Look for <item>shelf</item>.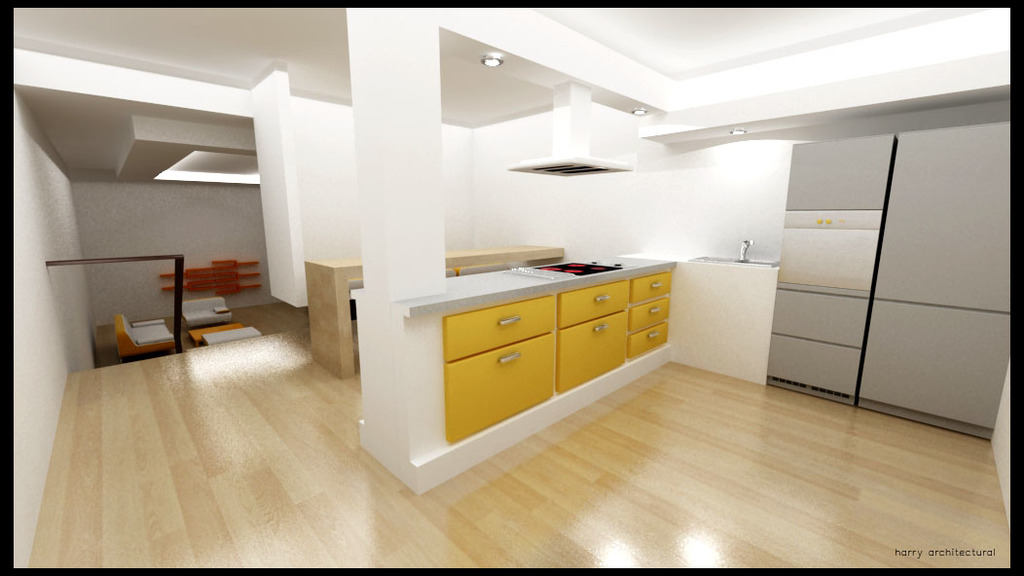
Found: bbox(423, 240, 679, 456).
